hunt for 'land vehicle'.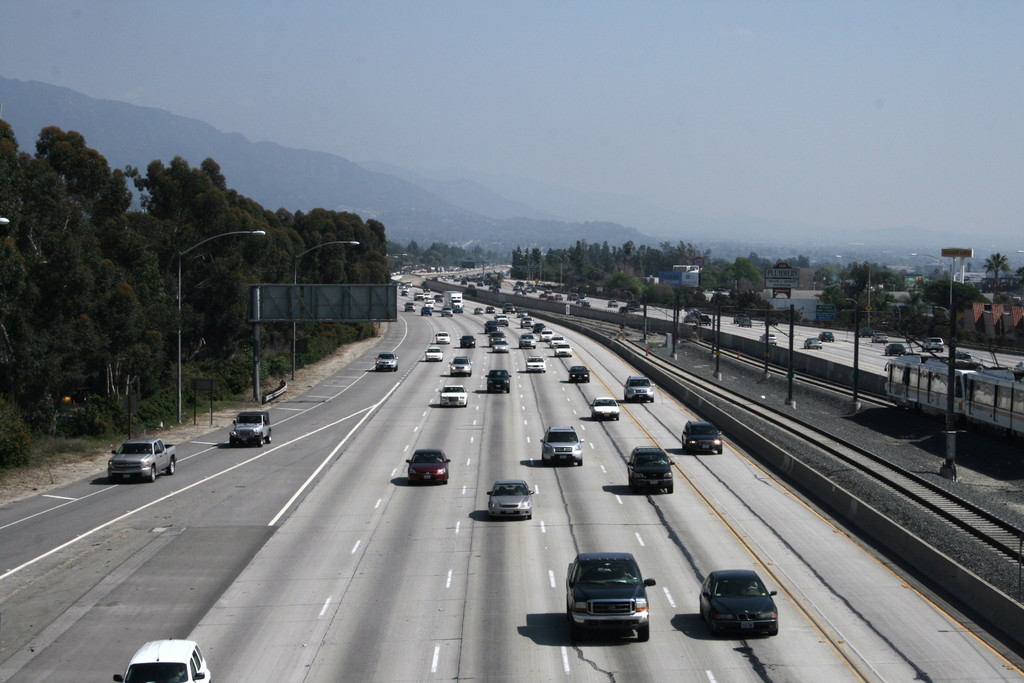
Hunted down at pyautogui.locateOnScreen(580, 299, 590, 308).
